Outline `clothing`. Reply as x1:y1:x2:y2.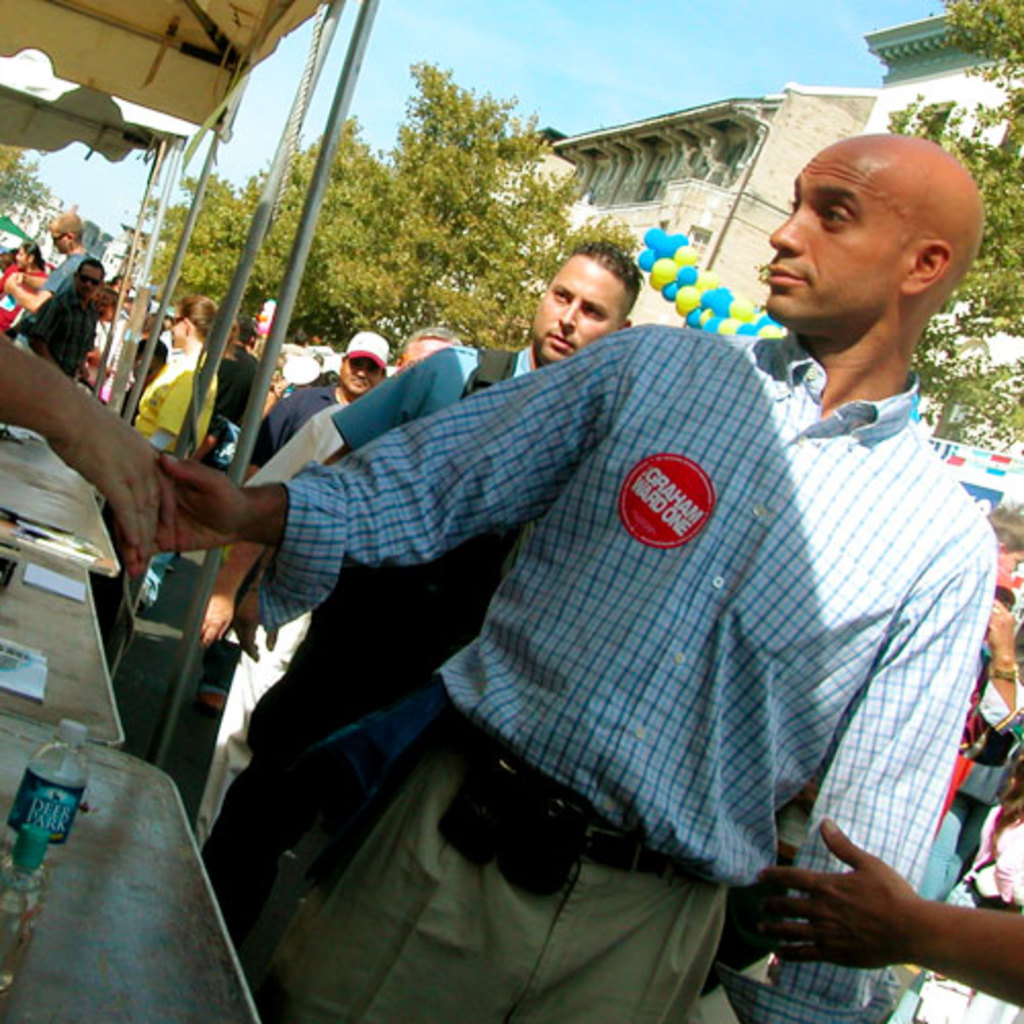
25:291:98:383.
